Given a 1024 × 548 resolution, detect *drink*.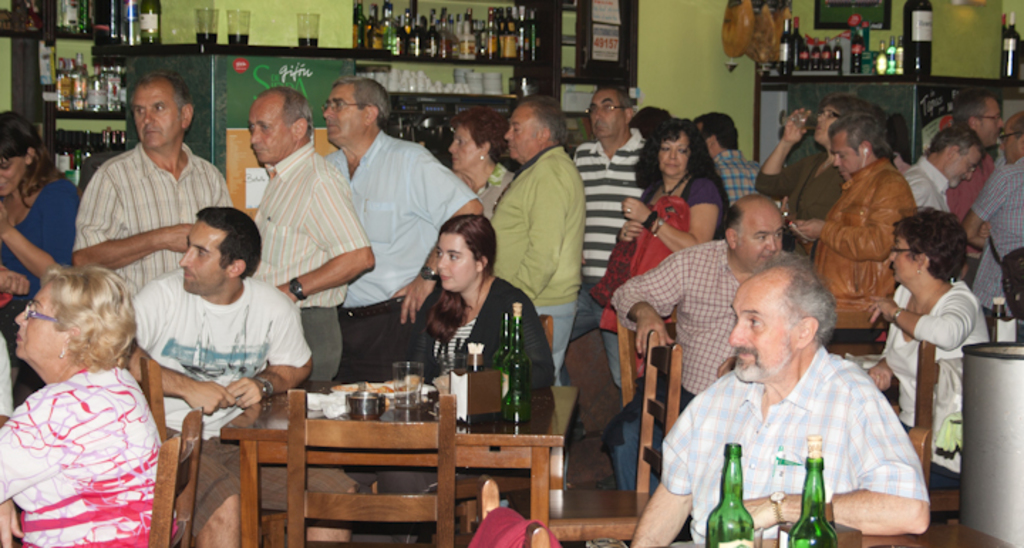
bbox(1003, 14, 1021, 78).
